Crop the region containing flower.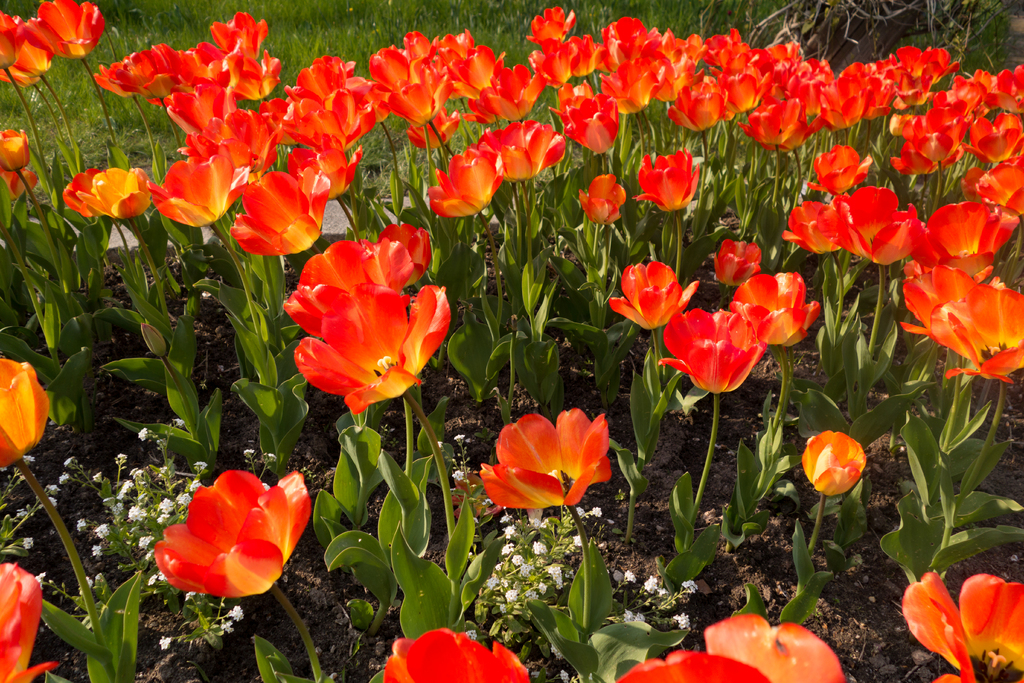
Crop region: bbox=(12, 38, 56, 78).
